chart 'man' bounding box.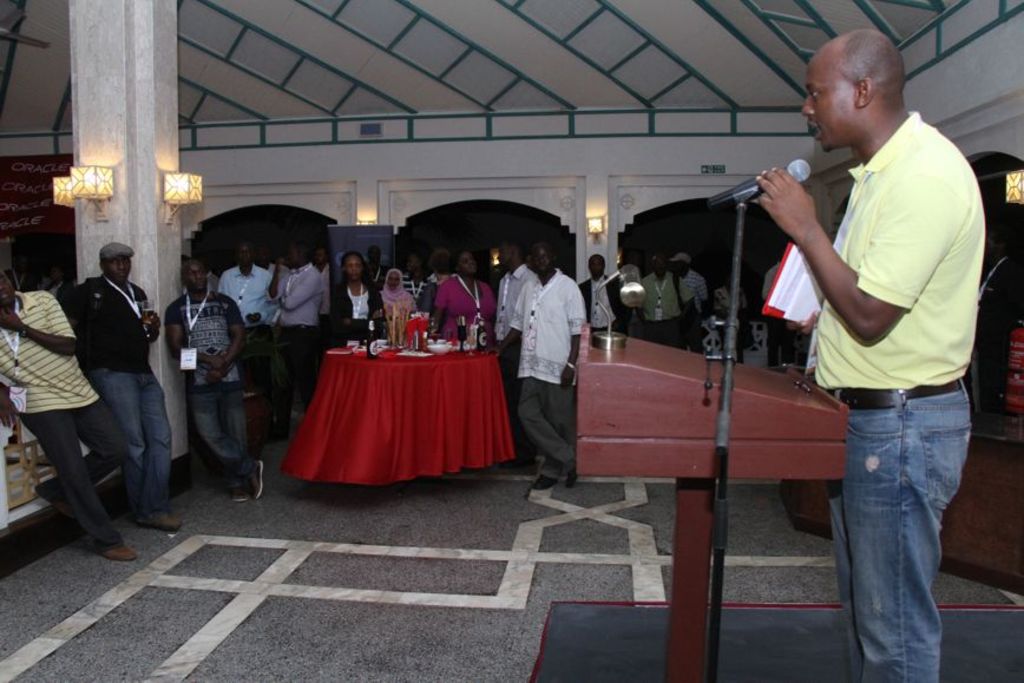
Charted: region(46, 264, 74, 301).
